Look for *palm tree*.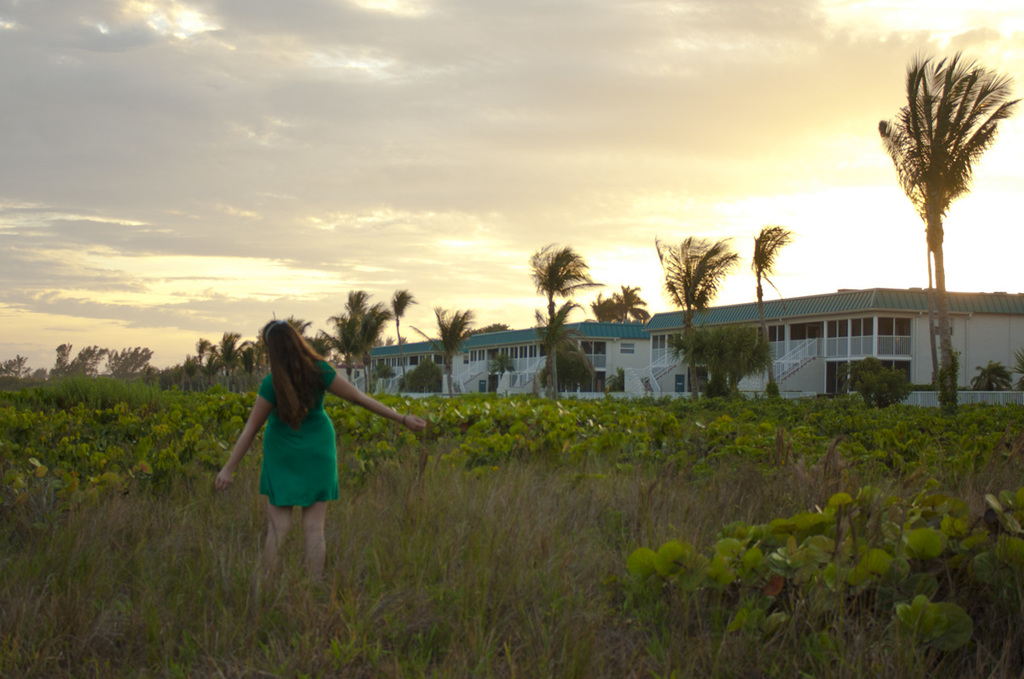
Found: select_region(115, 349, 150, 401).
